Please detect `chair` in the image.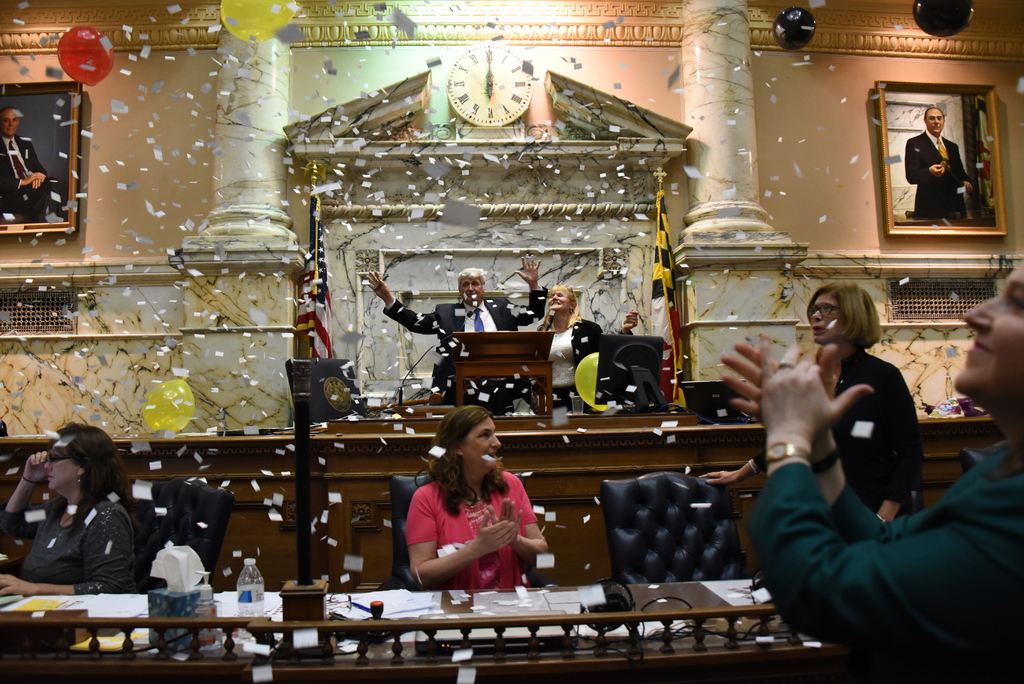
<region>390, 467, 525, 592</region>.
